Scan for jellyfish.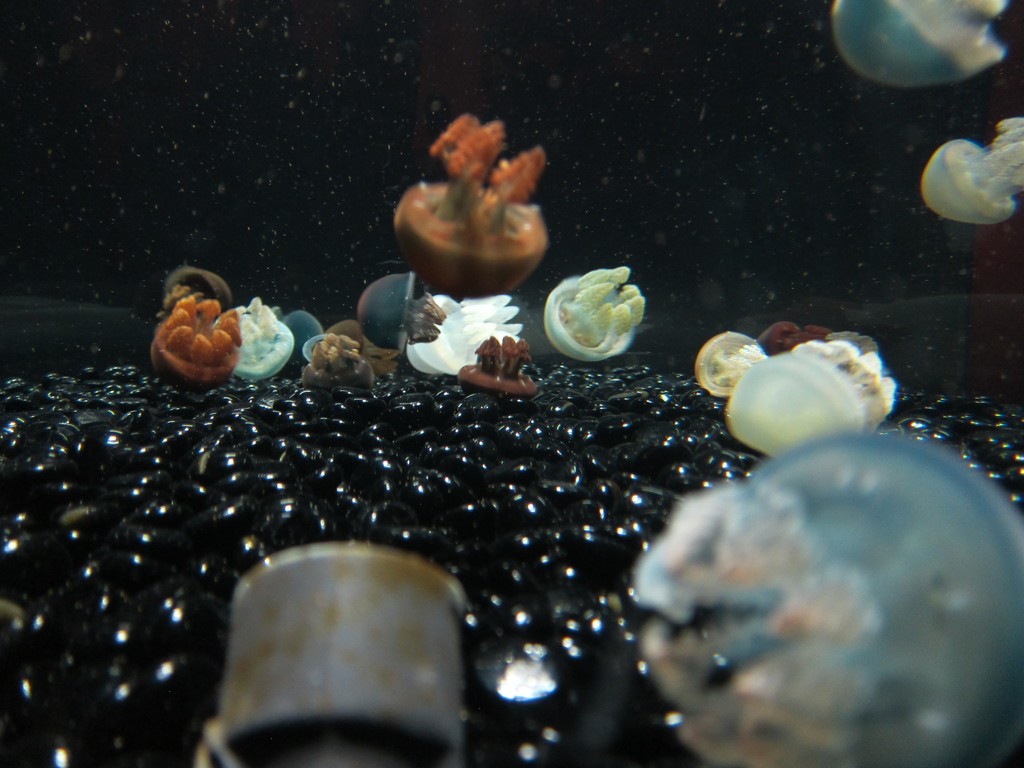
Scan result: rect(833, 0, 1012, 88).
